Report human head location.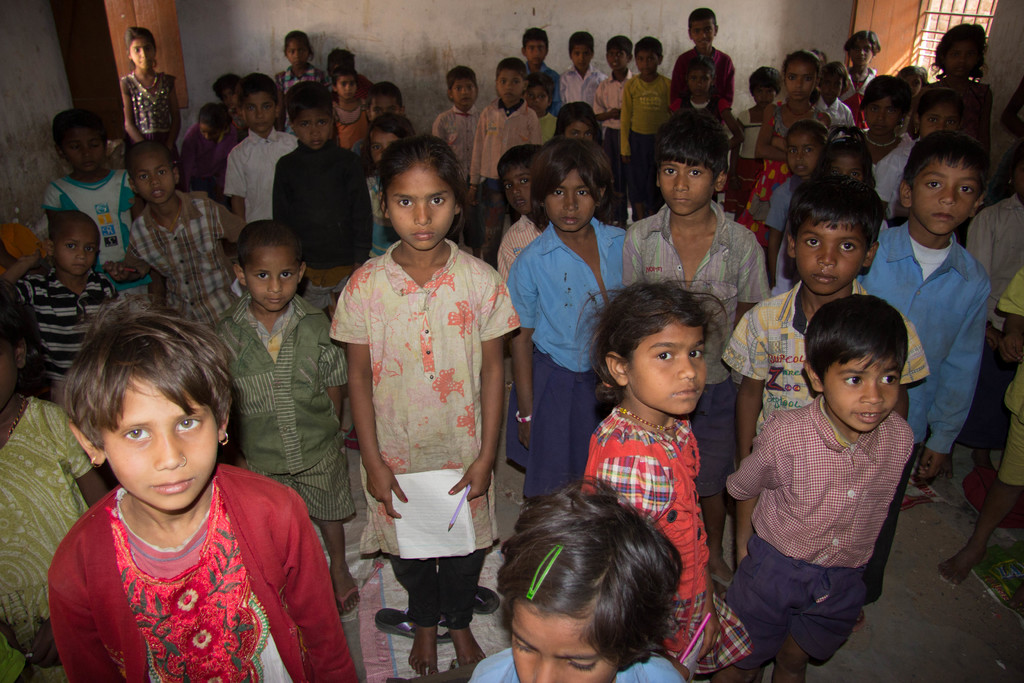
Report: region(380, 130, 474, 252).
